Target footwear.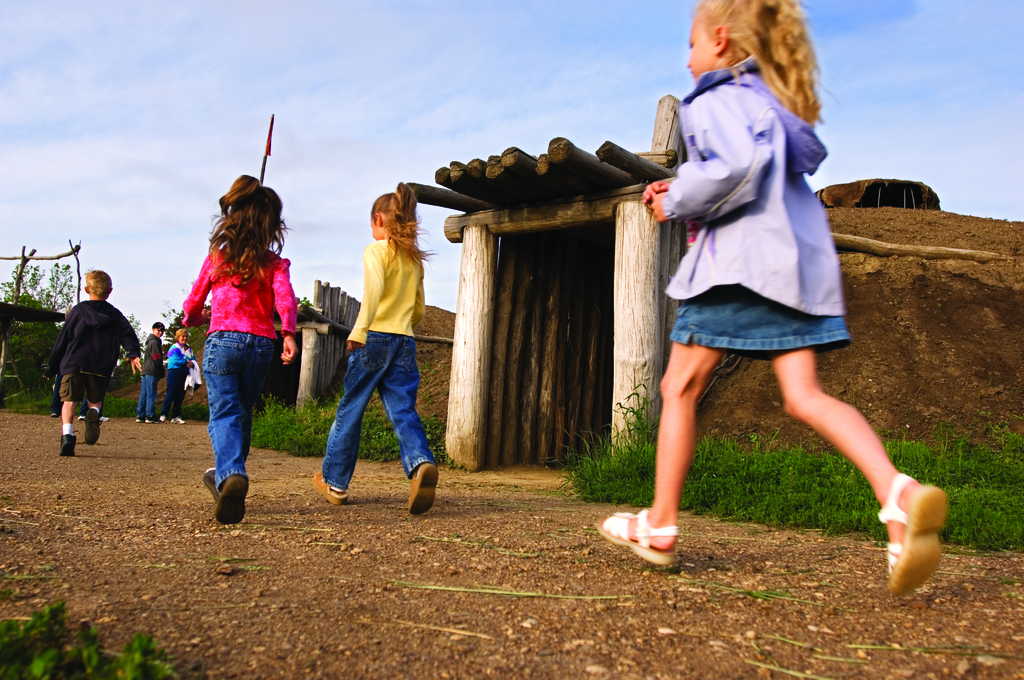
Target region: pyautogui.locateOnScreen(412, 463, 437, 518).
